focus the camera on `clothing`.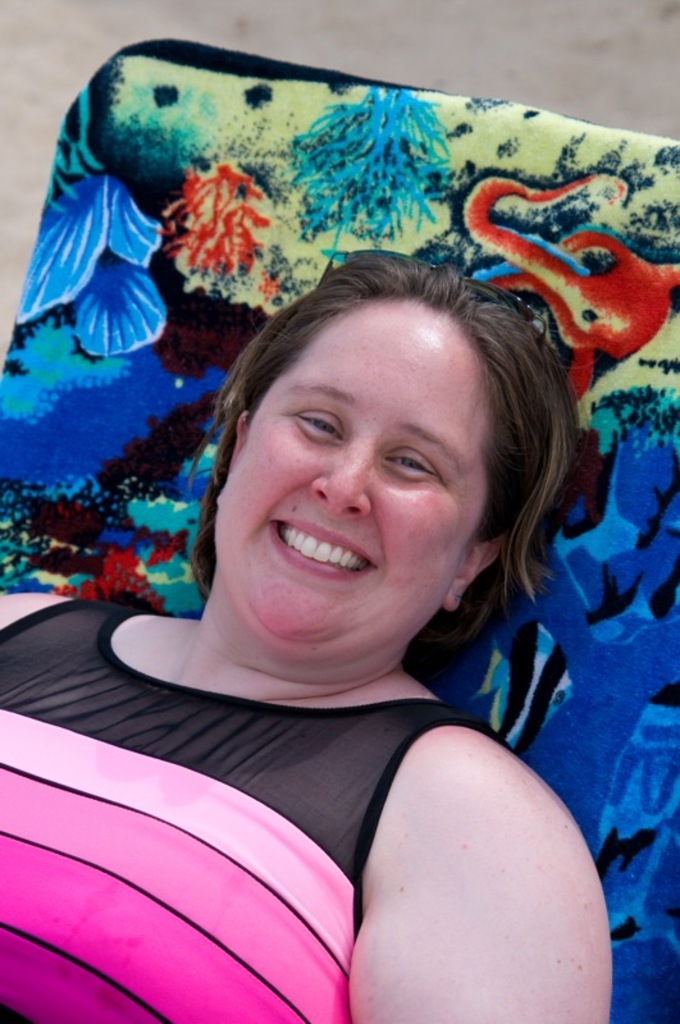
Focus region: select_region(0, 602, 510, 1023).
